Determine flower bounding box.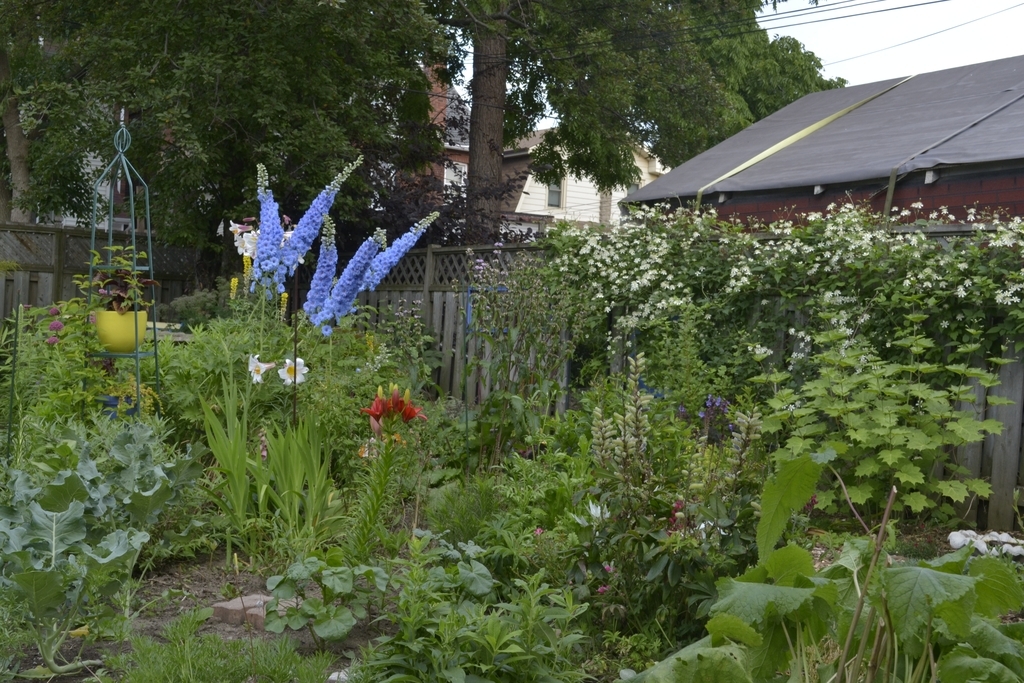
Determined: <region>249, 353, 275, 383</region>.
